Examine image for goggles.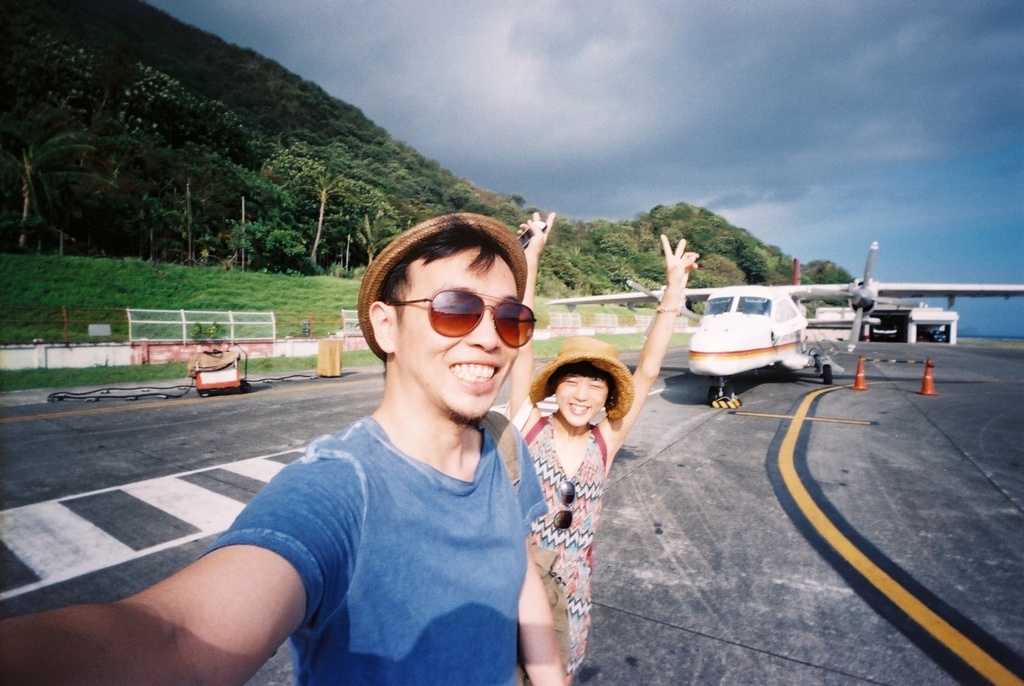
Examination result: BBox(404, 291, 541, 352).
